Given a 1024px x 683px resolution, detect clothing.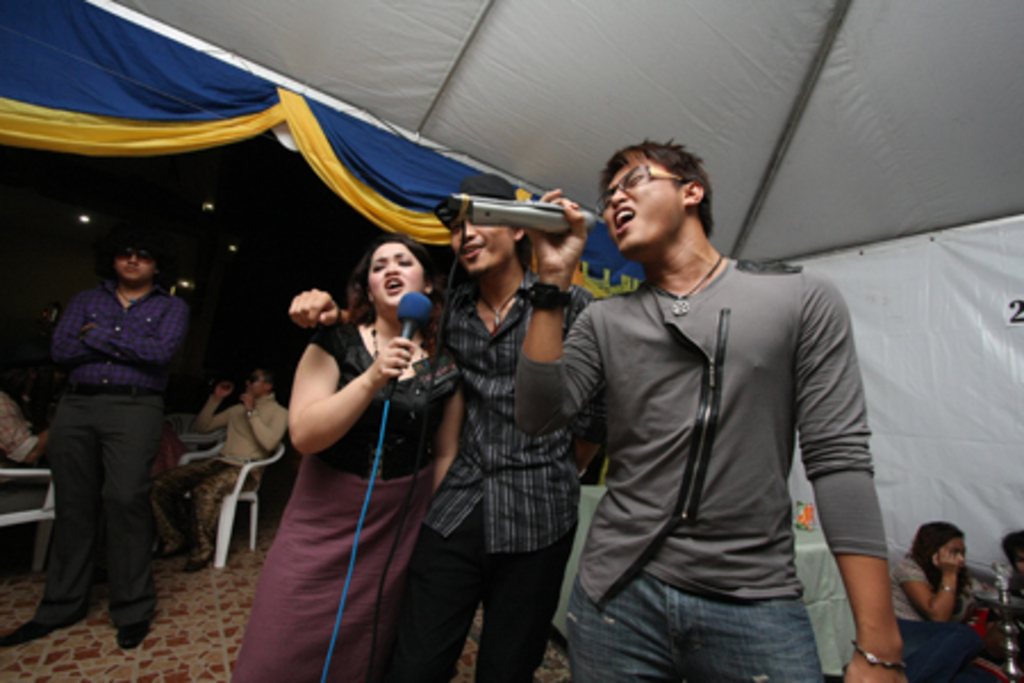
34/273/189/631.
